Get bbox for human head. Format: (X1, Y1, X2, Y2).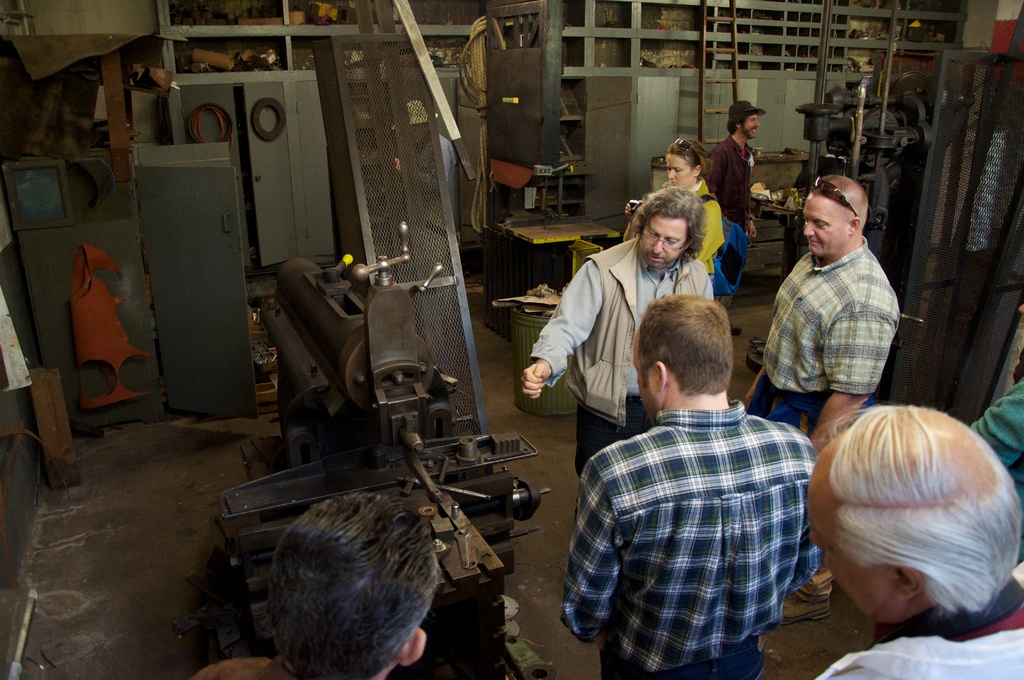
(250, 508, 450, 667).
